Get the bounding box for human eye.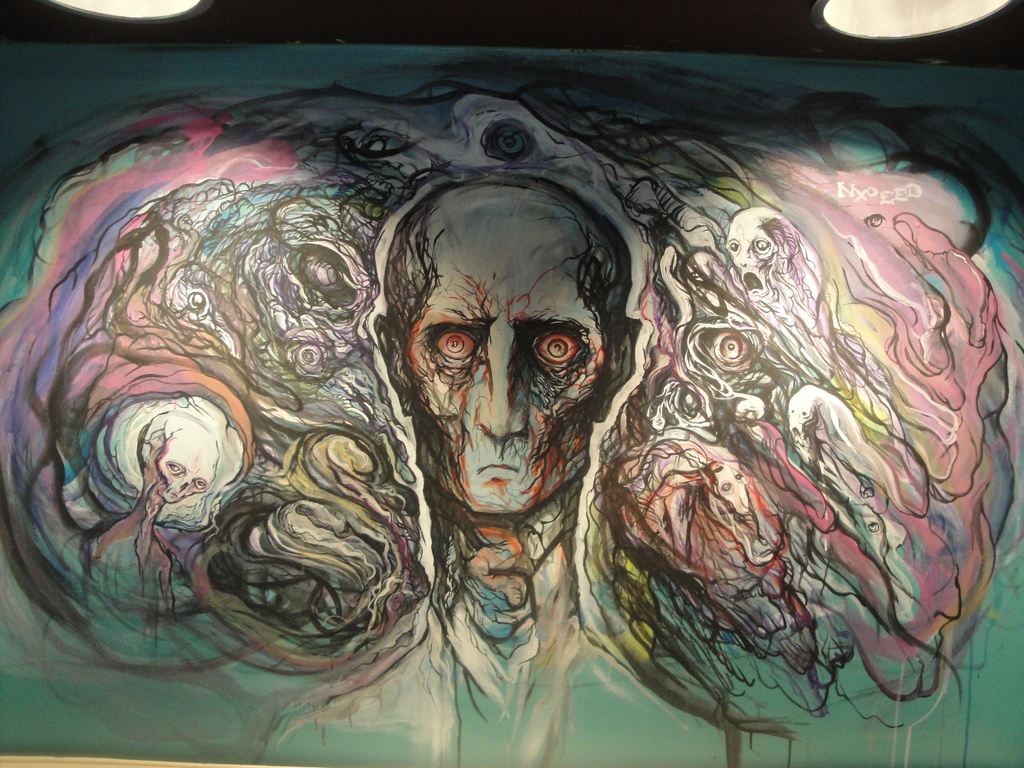
(165, 461, 182, 475).
